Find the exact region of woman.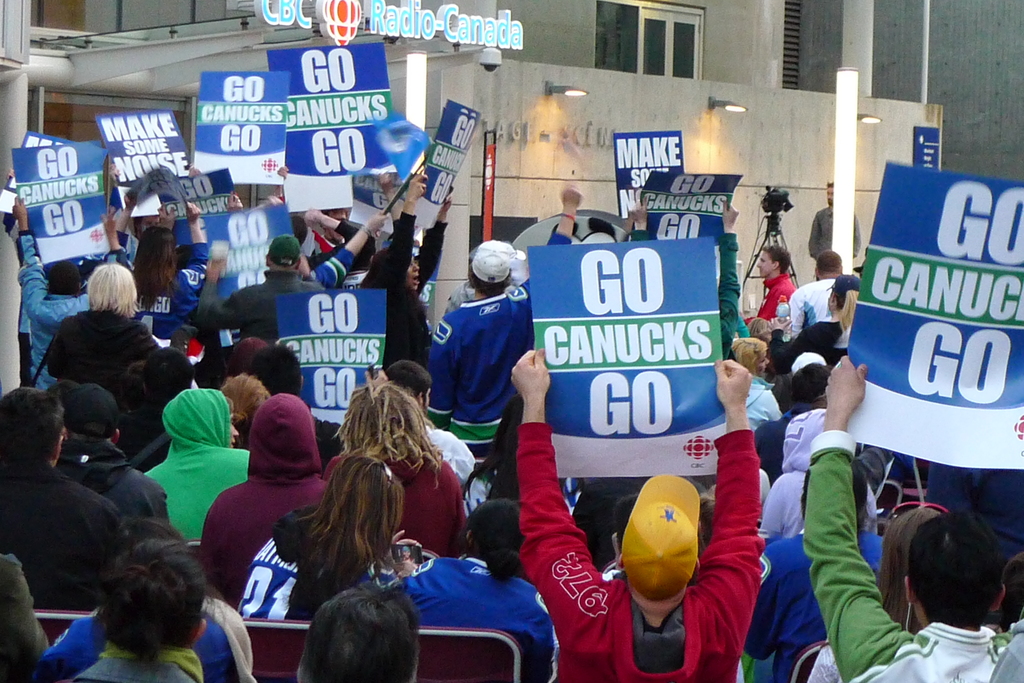
Exact region: Rect(323, 367, 467, 558).
